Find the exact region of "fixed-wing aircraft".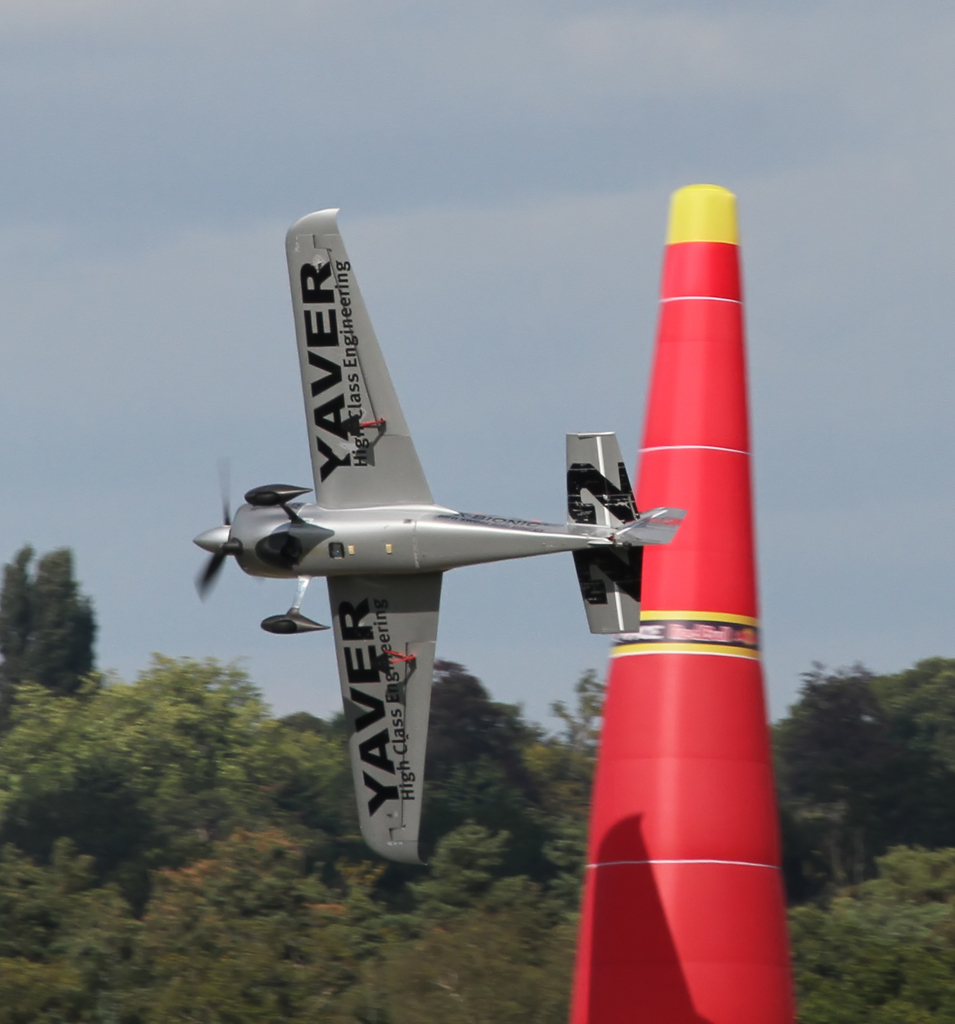
Exact region: bbox=(194, 203, 694, 866).
